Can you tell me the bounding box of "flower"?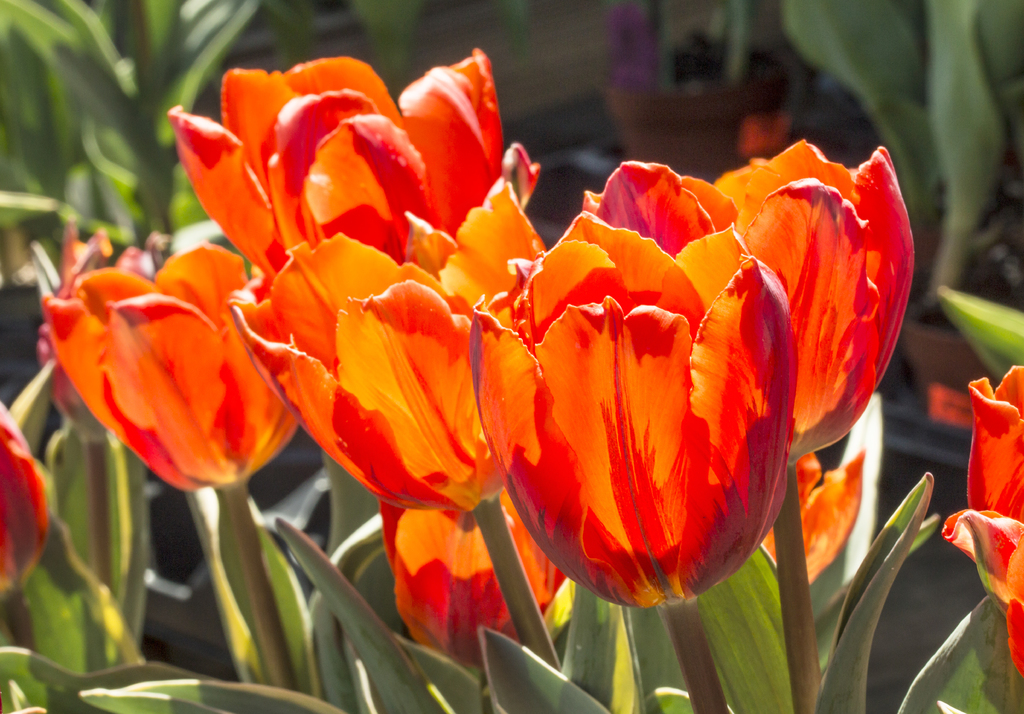
region(941, 359, 1023, 679).
